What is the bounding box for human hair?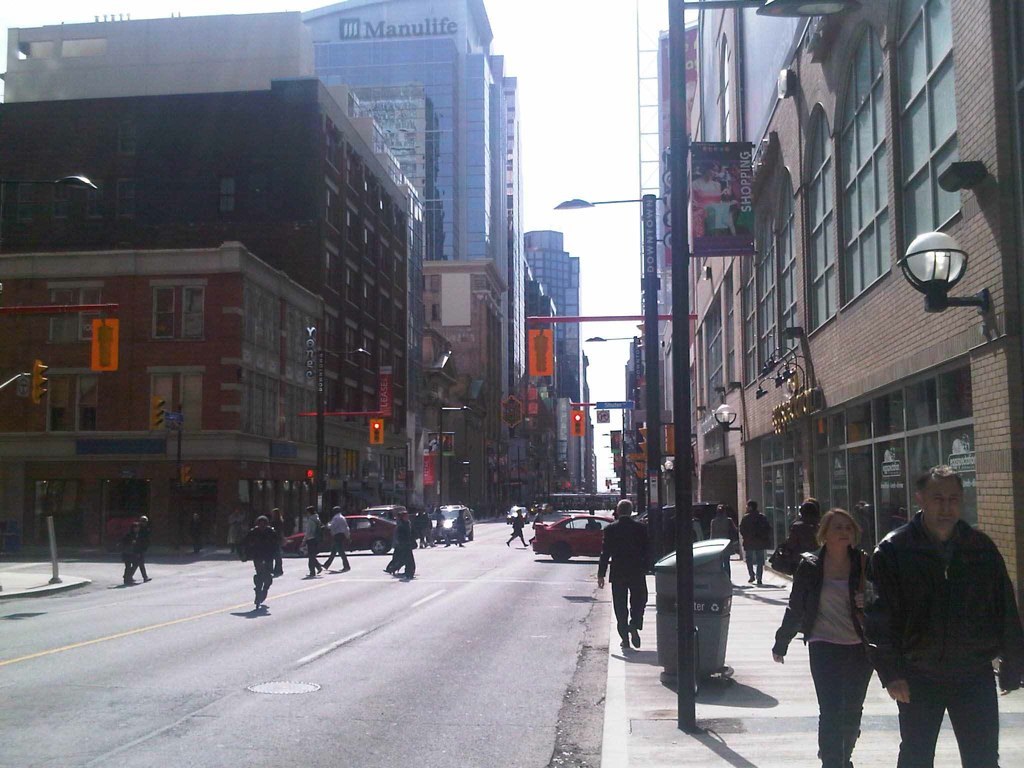
box=[798, 494, 821, 525].
